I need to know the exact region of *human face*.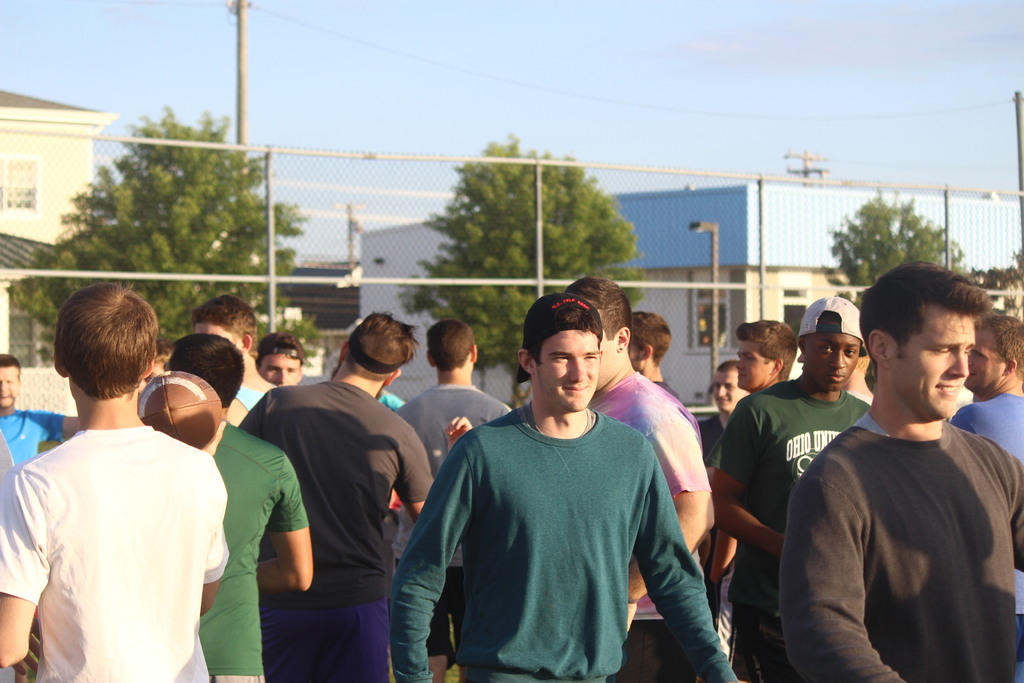
Region: 260/355/301/386.
